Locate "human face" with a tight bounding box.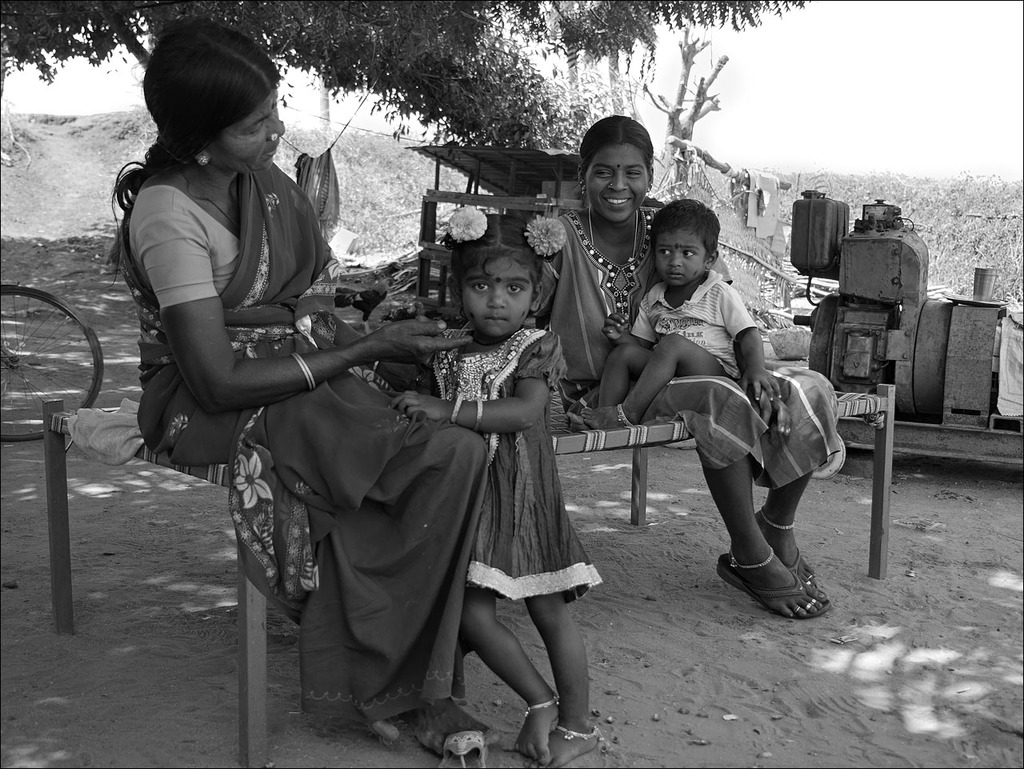
<box>654,228,710,276</box>.
